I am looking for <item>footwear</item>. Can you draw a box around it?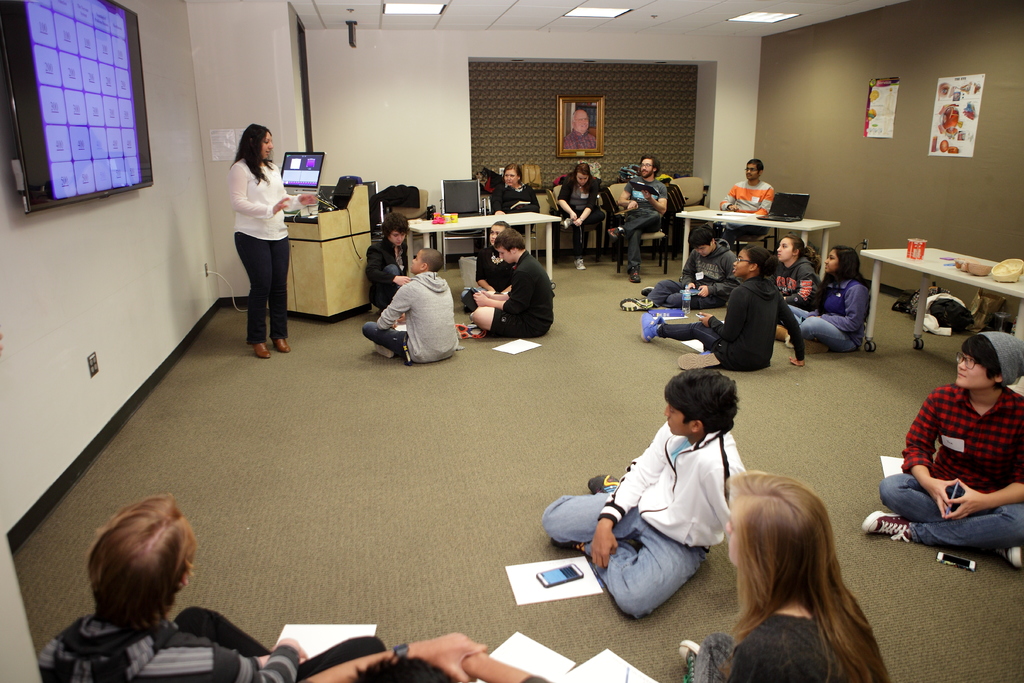
Sure, the bounding box is [x1=681, y1=639, x2=700, y2=682].
